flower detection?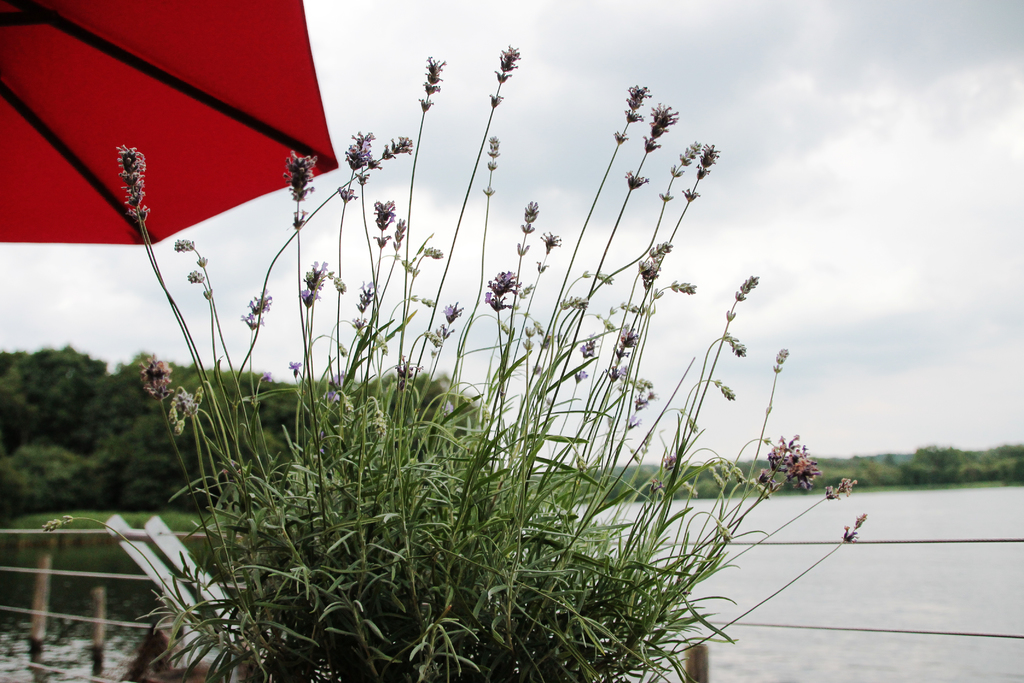
BBox(285, 156, 315, 199)
